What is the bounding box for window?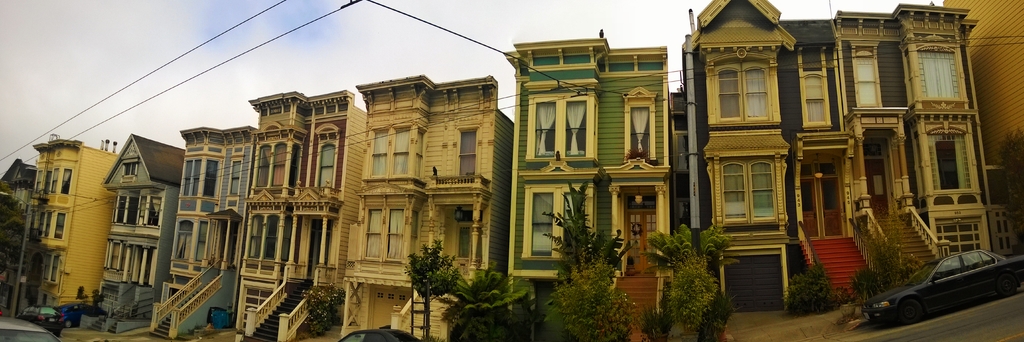
{"x1": 202, "y1": 158, "x2": 218, "y2": 196}.
